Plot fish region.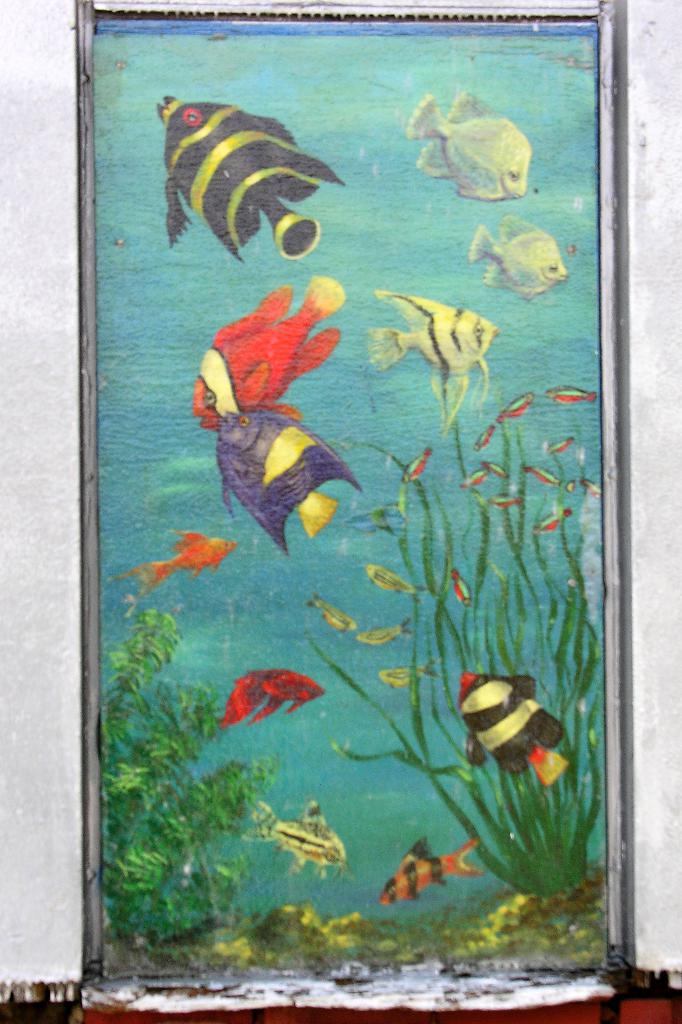
Plotted at {"x1": 553, "y1": 433, "x2": 577, "y2": 452}.
